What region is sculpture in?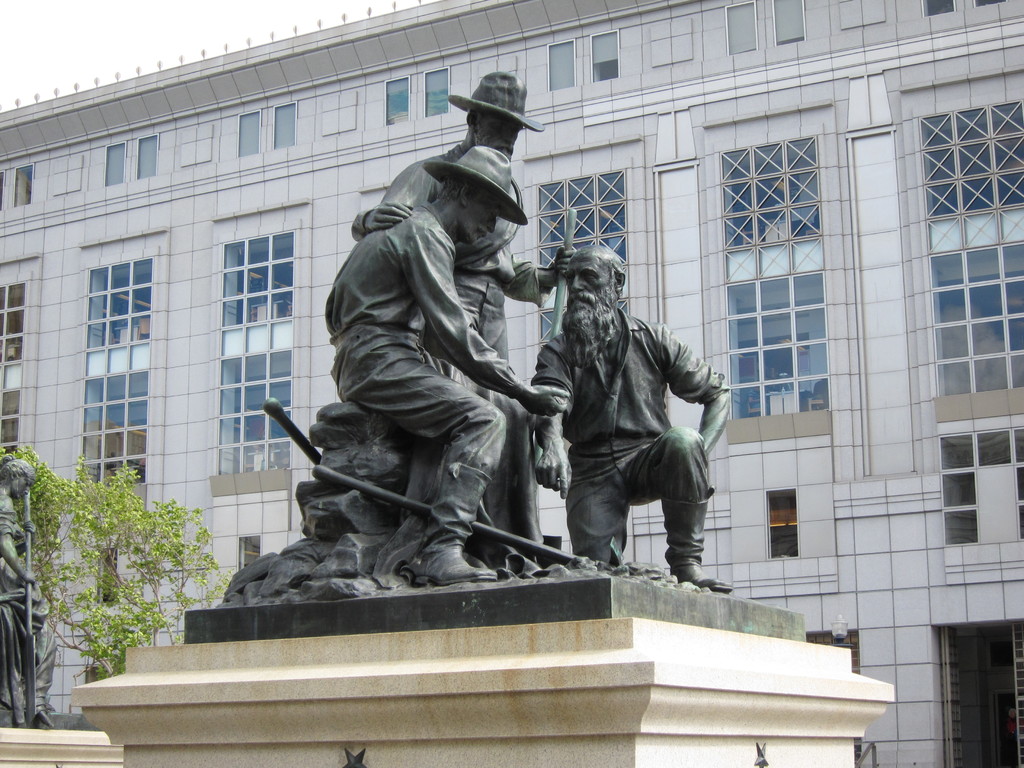
207,45,748,617.
